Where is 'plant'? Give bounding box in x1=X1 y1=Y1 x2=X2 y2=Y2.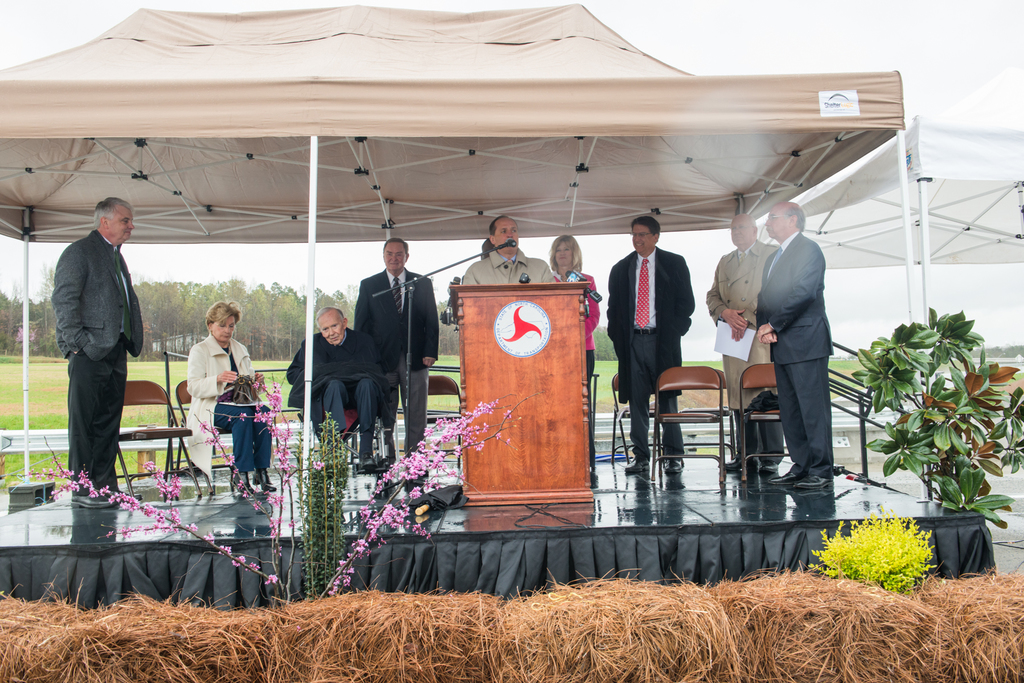
x1=806 y1=353 x2=864 y2=426.
